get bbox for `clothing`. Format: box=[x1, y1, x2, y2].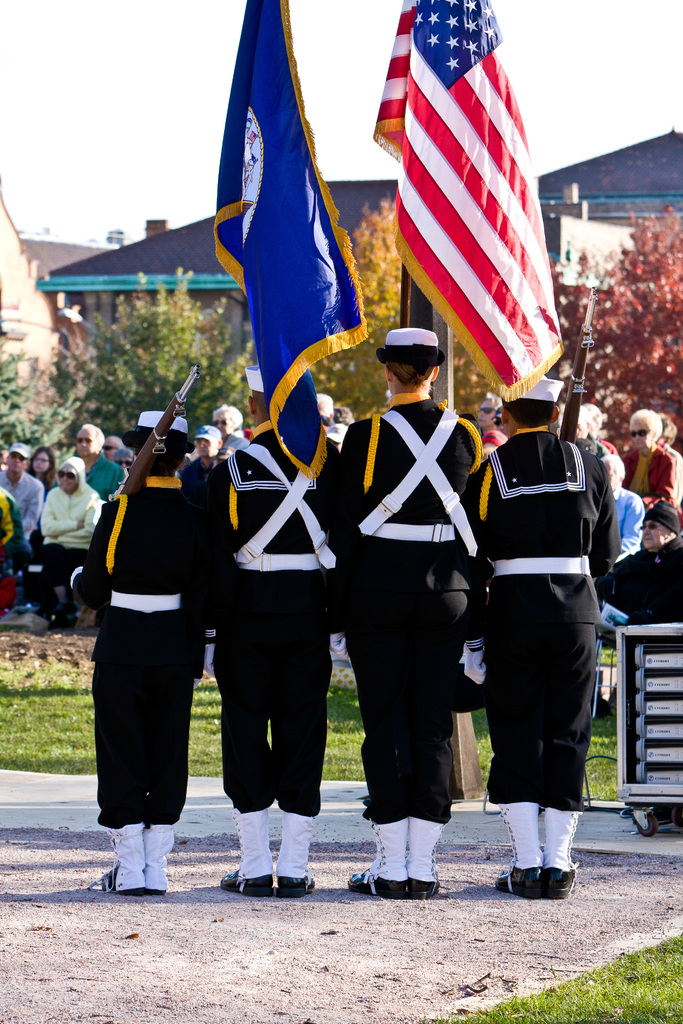
box=[76, 468, 208, 840].
